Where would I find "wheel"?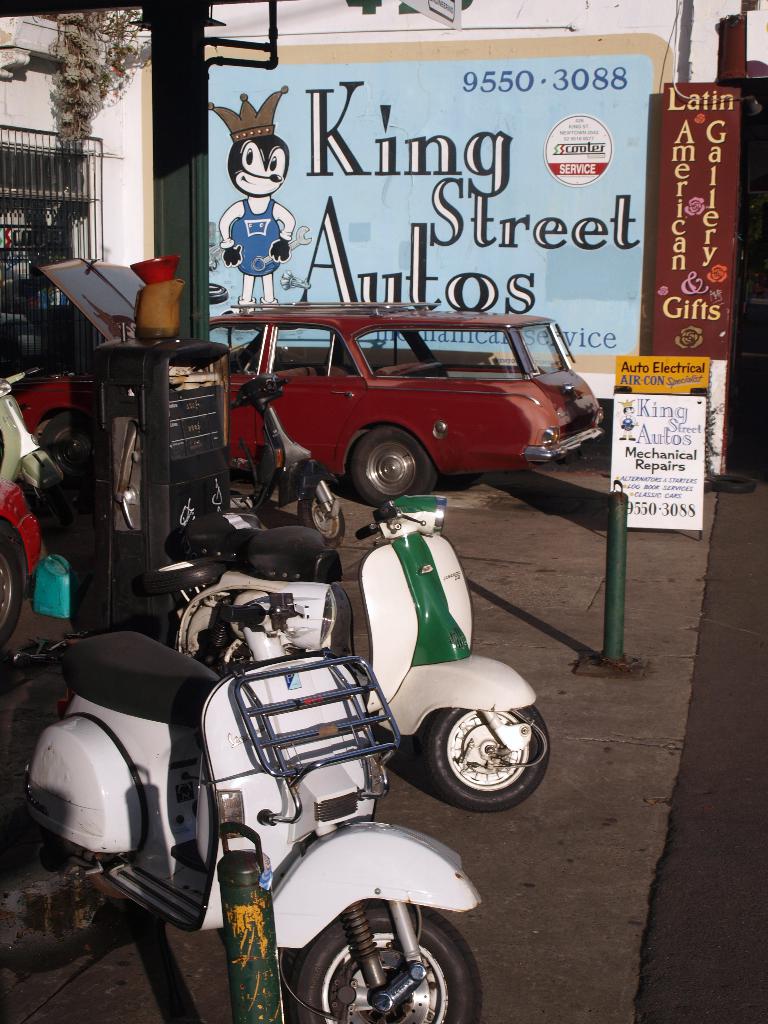
At 295, 458, 349, 540.
